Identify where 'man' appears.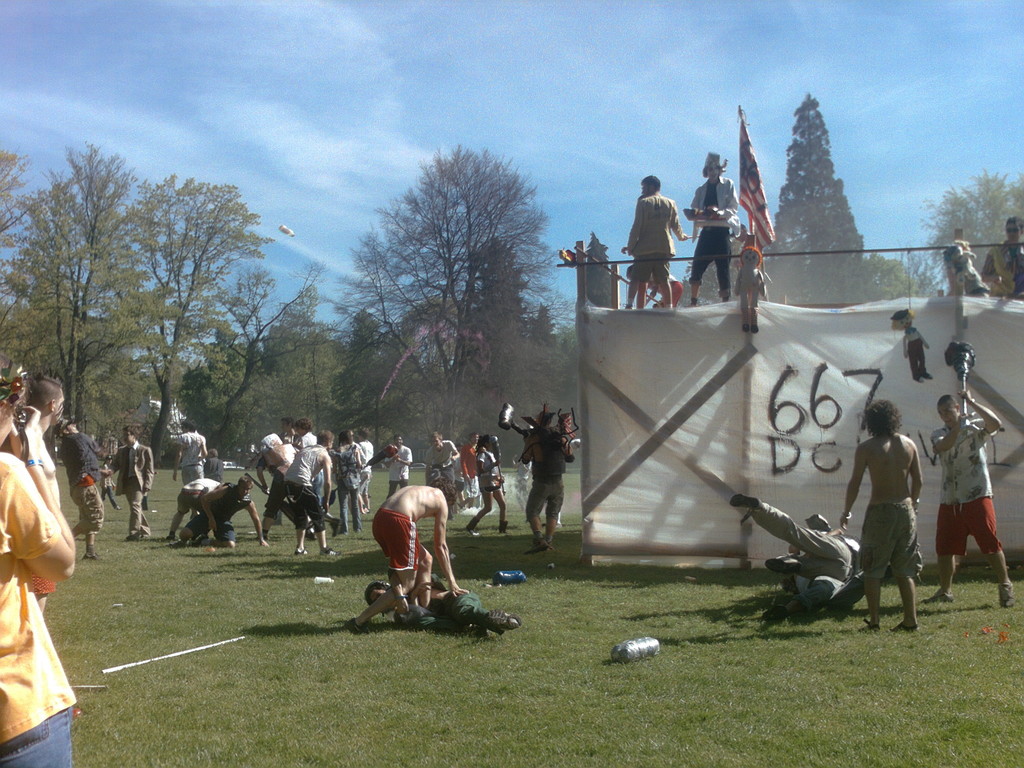
Appears at (619, 172, 713, 324).
